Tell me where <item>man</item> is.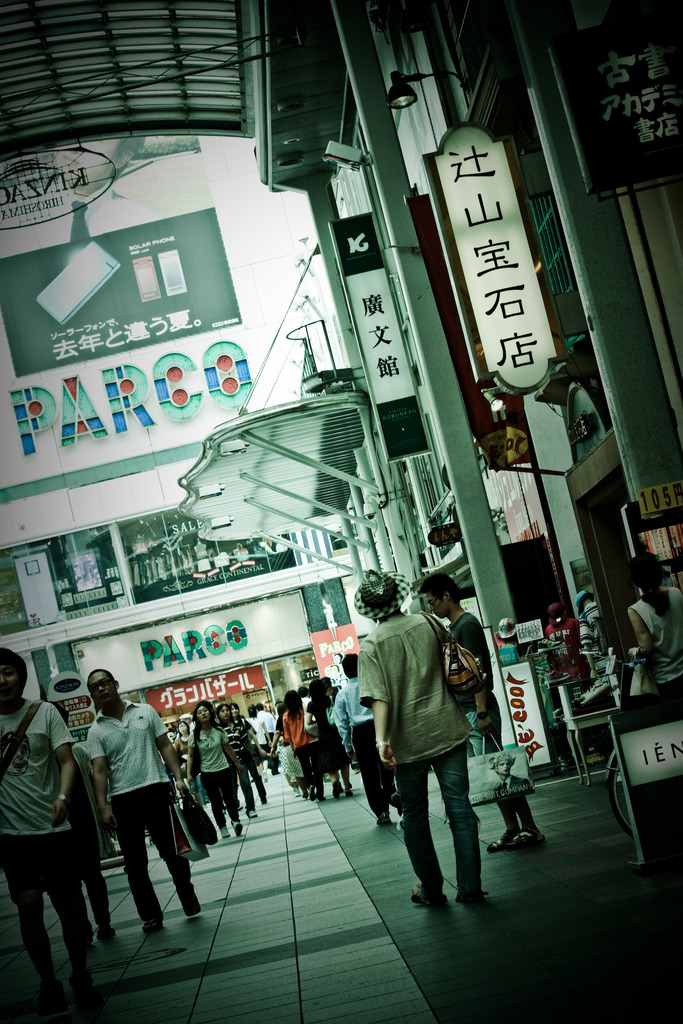
<item>man</item> is at bbox=[427, 570, 528, 855].
